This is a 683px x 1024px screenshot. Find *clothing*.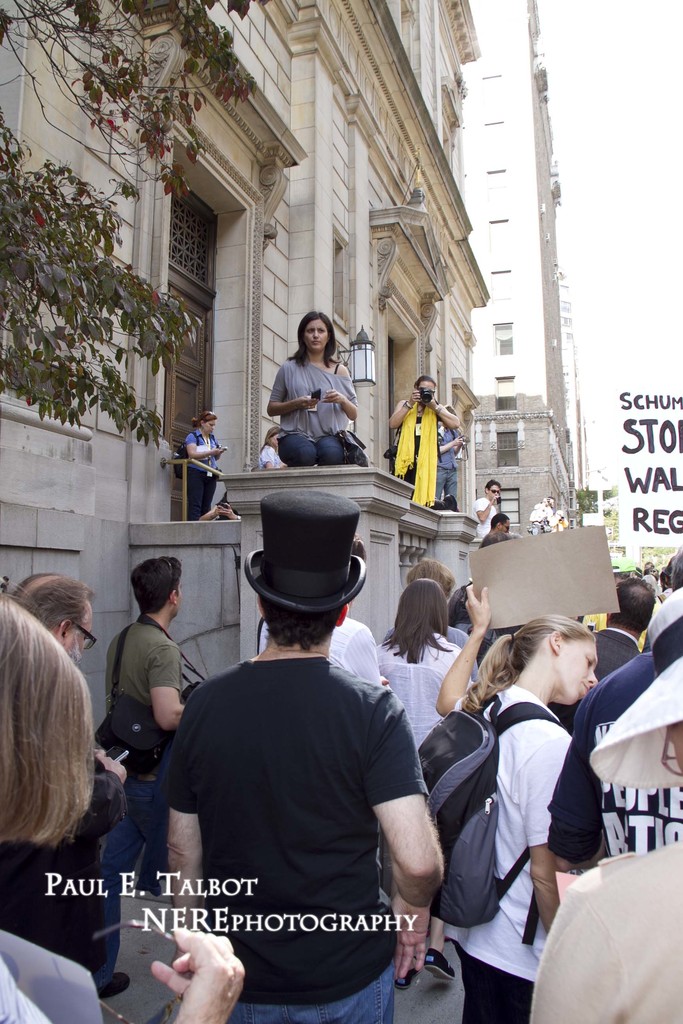
Bounding box: (left=445, top=620, right=482, bottom=688).
